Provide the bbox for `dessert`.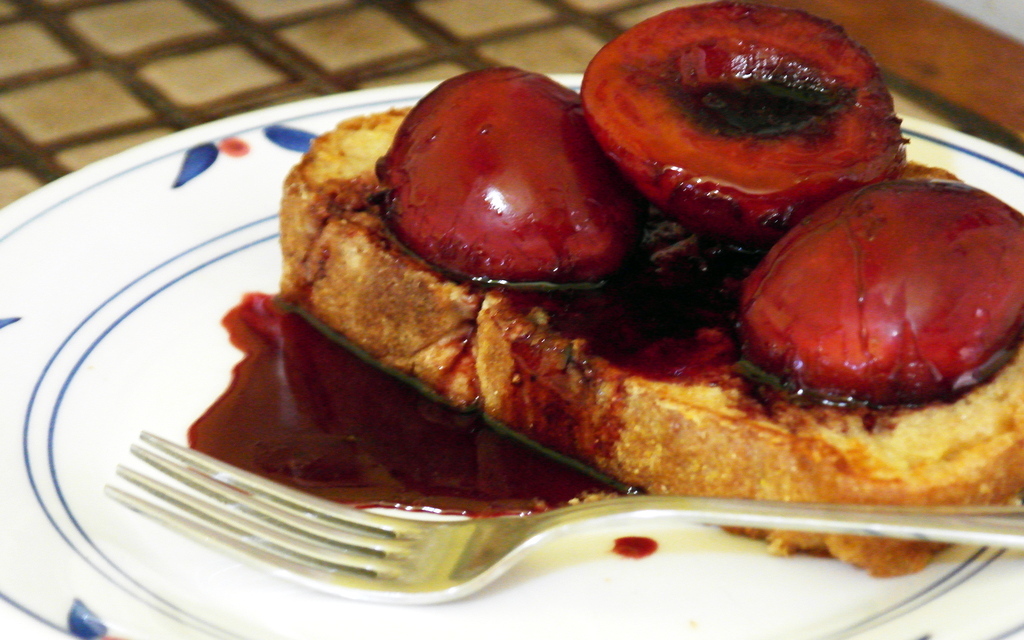
pyautogui.locateOnScreen(393, 59, 631, 293).
